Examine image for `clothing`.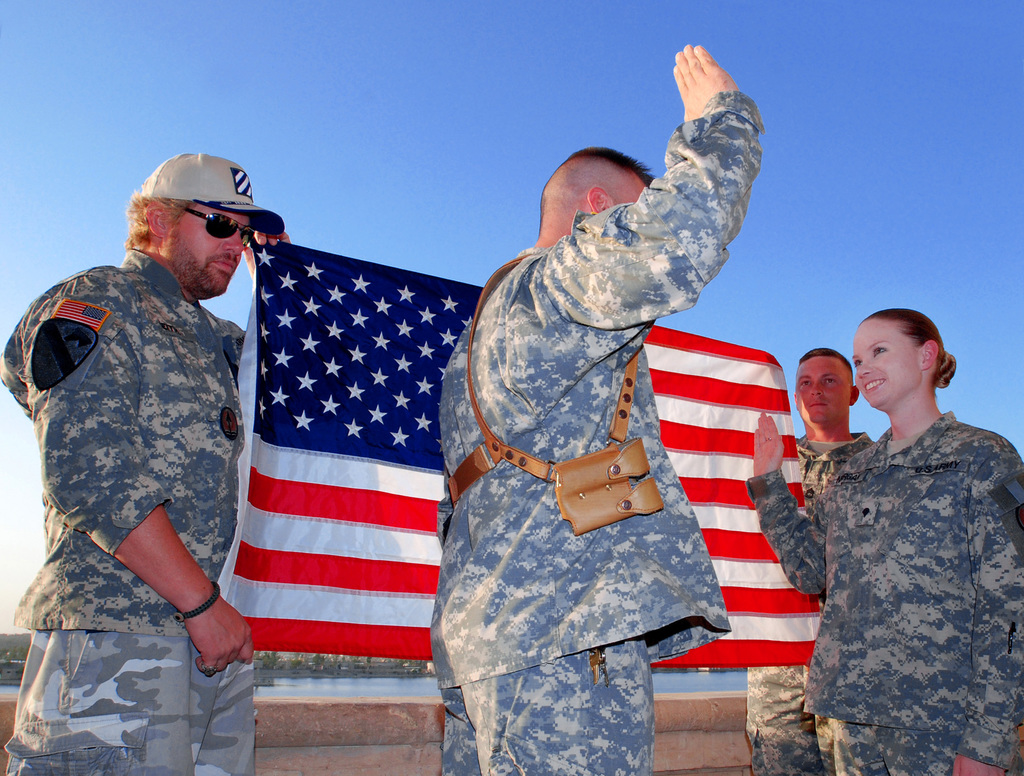
Examination result: pyautogui.locateOnScreen(745, 425, 877, 775).
